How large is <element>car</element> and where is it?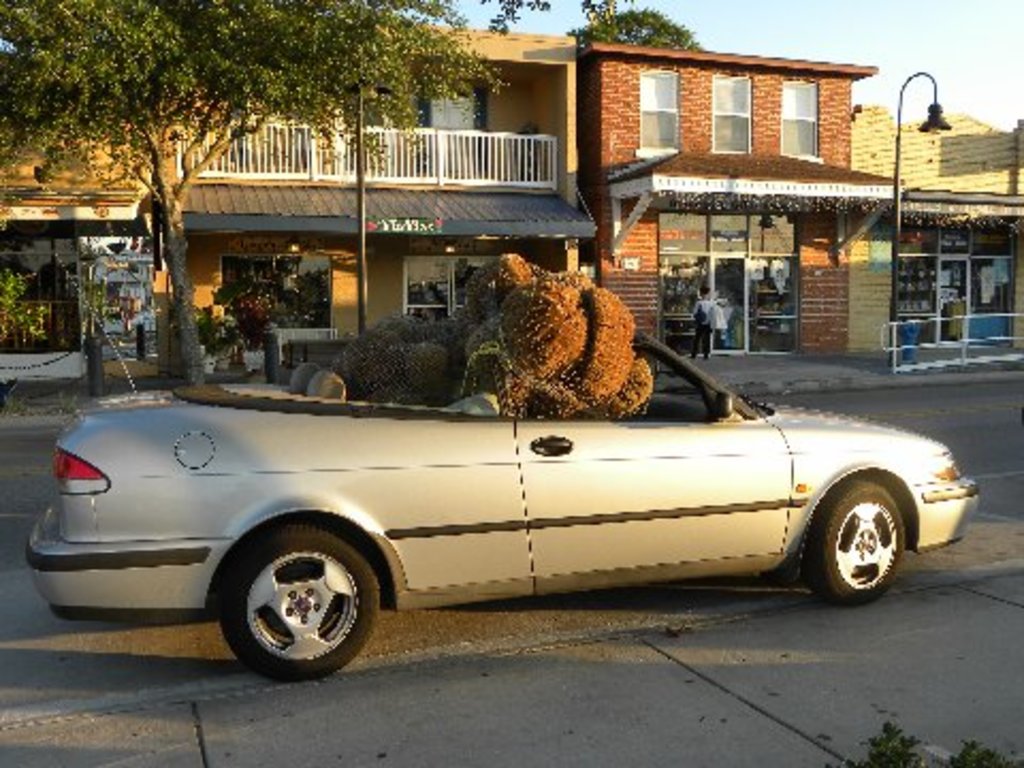
Bounding box: 26:331:973:687.
